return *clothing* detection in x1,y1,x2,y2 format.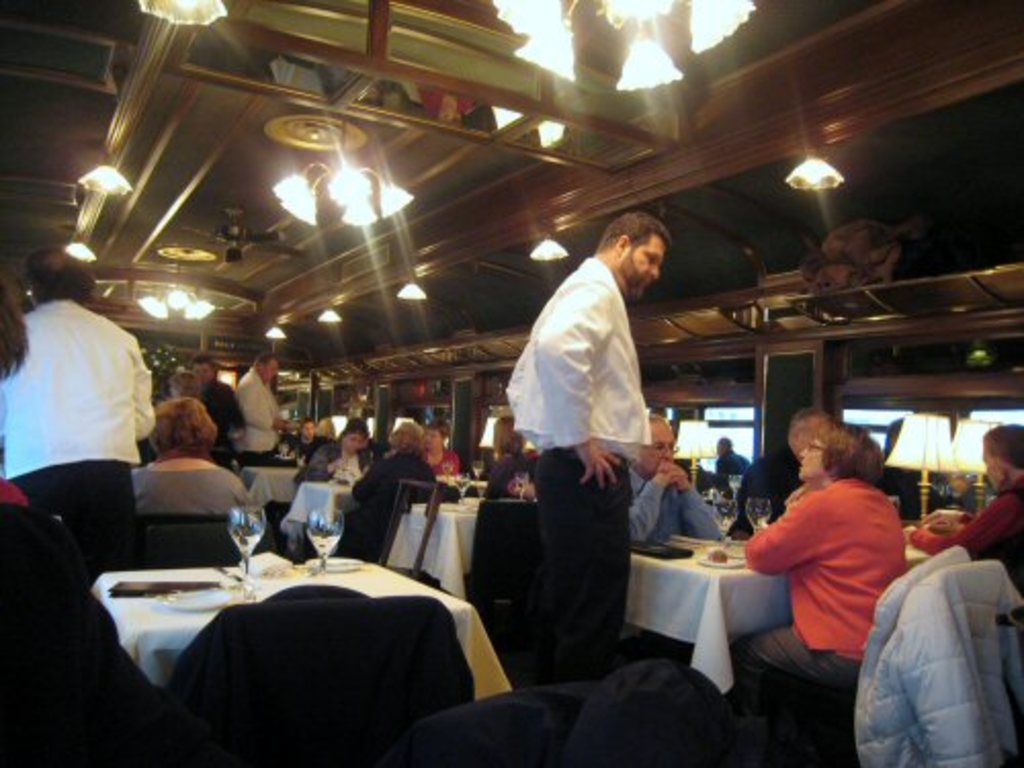
852,539,1022,766.
